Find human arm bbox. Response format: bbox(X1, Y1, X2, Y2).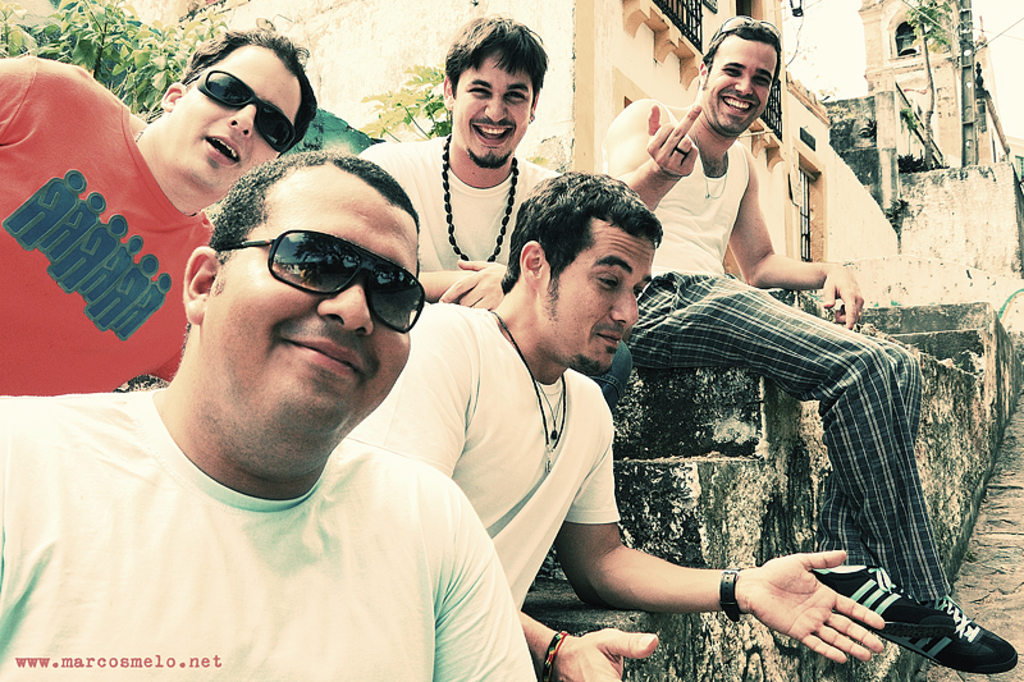
bbox(516, 608, 660, 681).
